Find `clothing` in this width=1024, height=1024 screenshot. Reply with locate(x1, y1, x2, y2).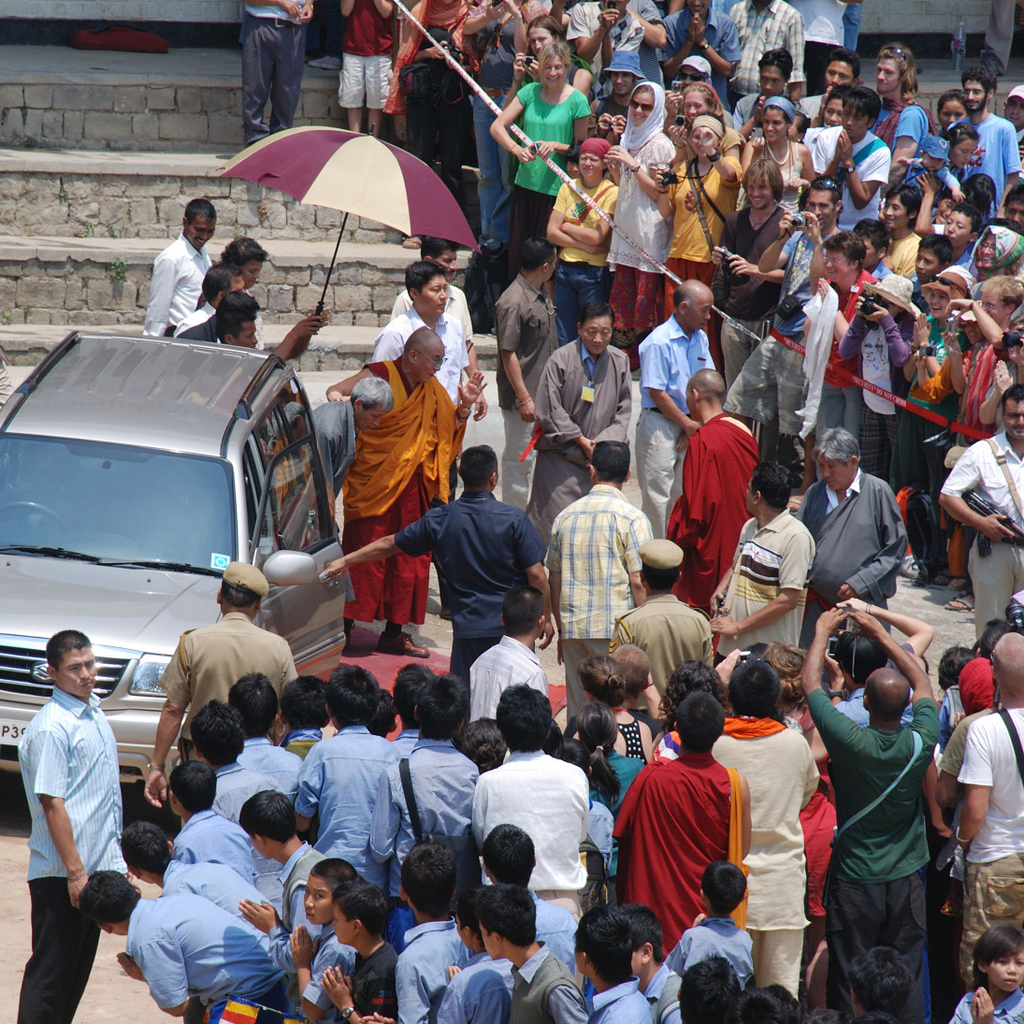
locate(469, 625, 545, 724).
